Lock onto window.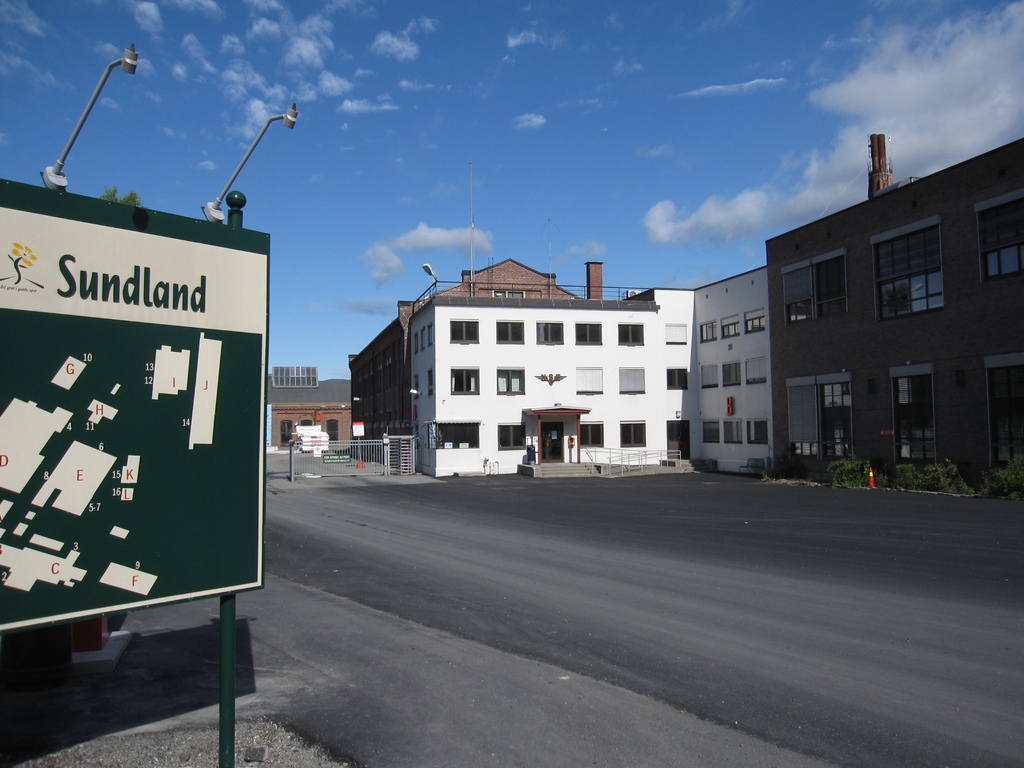
Locked: <region>742, 419, 769, 445</region>.
